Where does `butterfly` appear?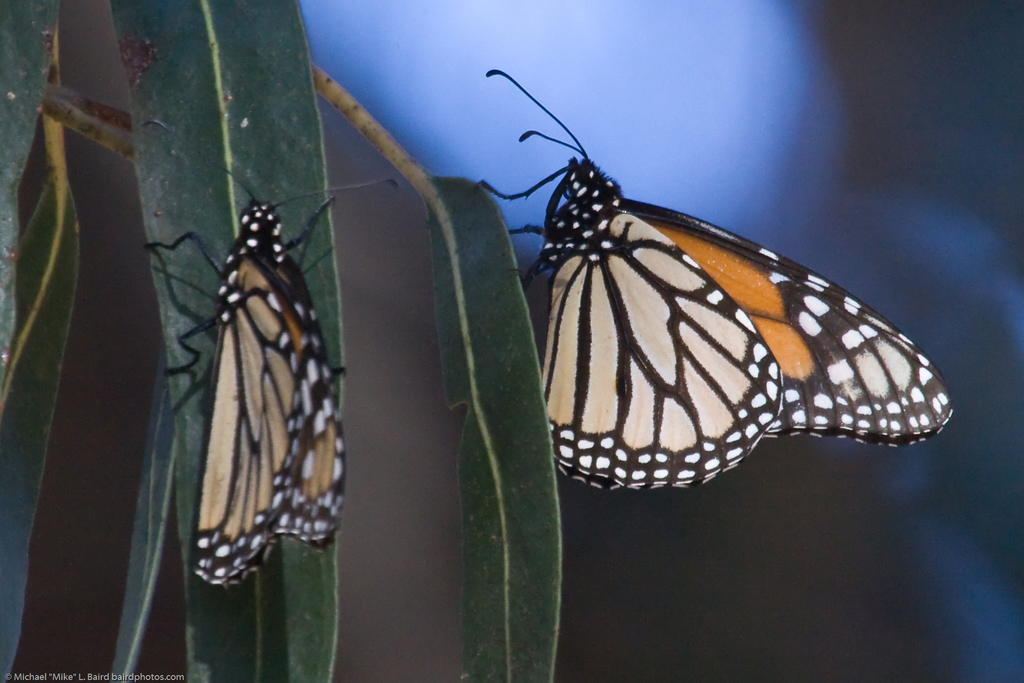
Appears at <region>473, 67, 956, 489</region>.
